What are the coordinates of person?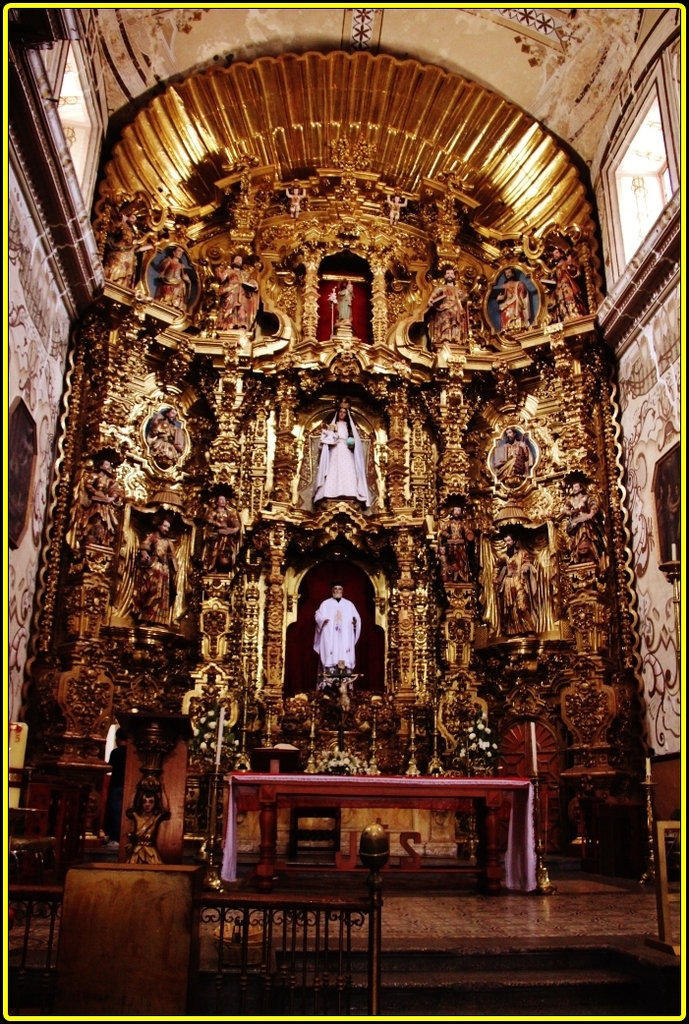
[442, 507, 474, 576].
